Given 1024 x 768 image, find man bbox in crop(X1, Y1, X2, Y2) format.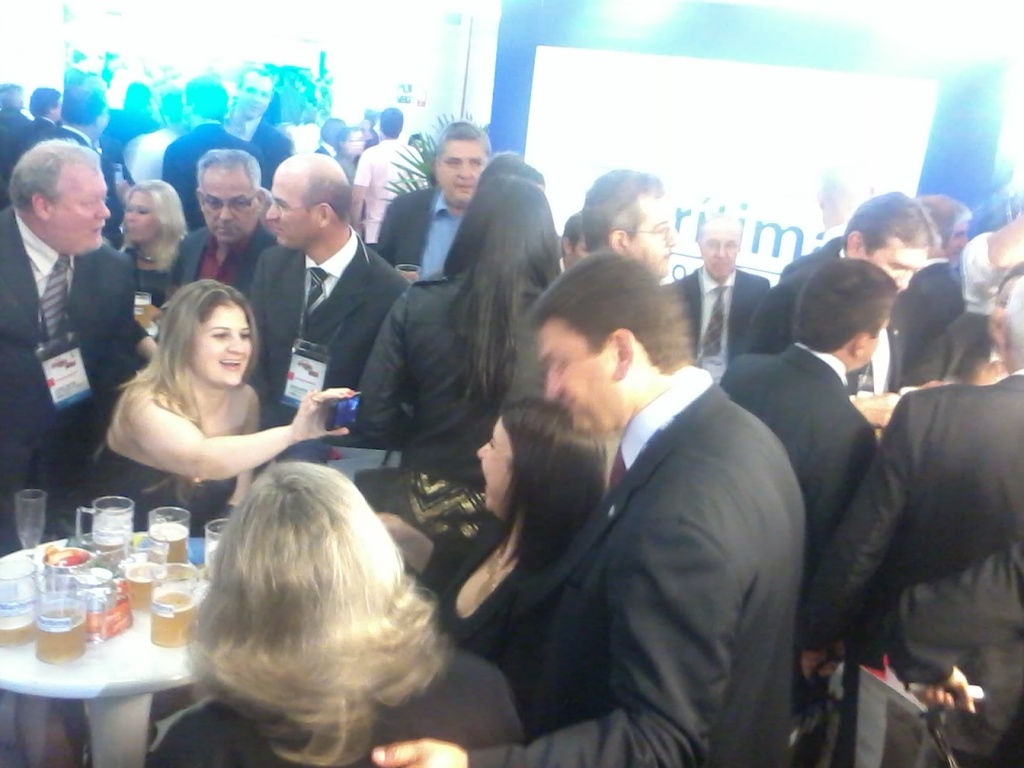
crop(170, 152, 280, 296).
